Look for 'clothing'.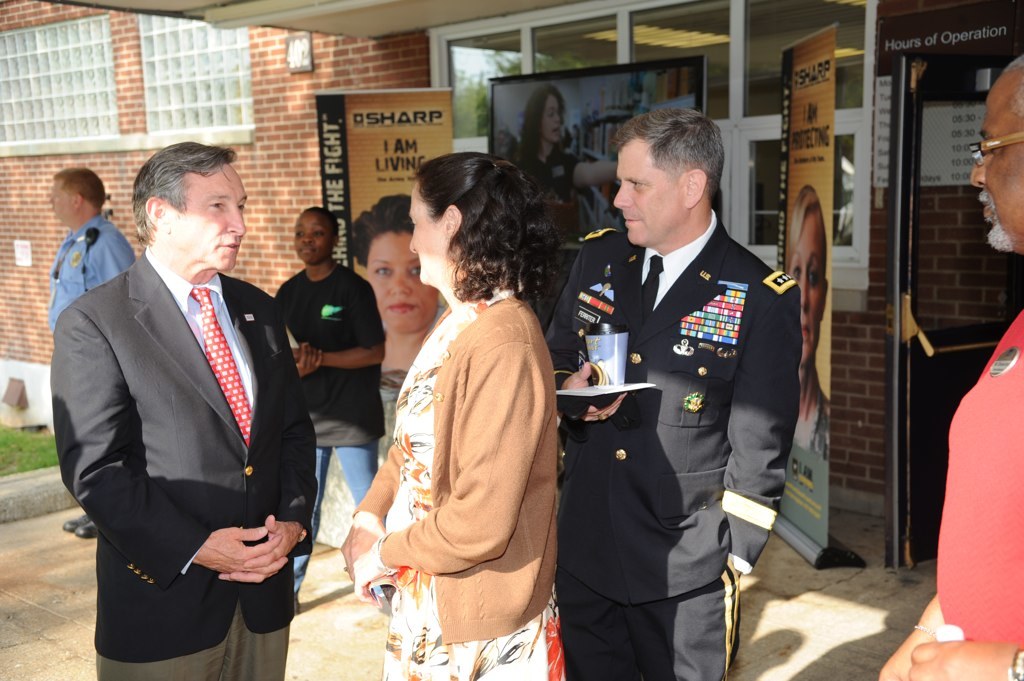
Found: 936,311,1023,646.
